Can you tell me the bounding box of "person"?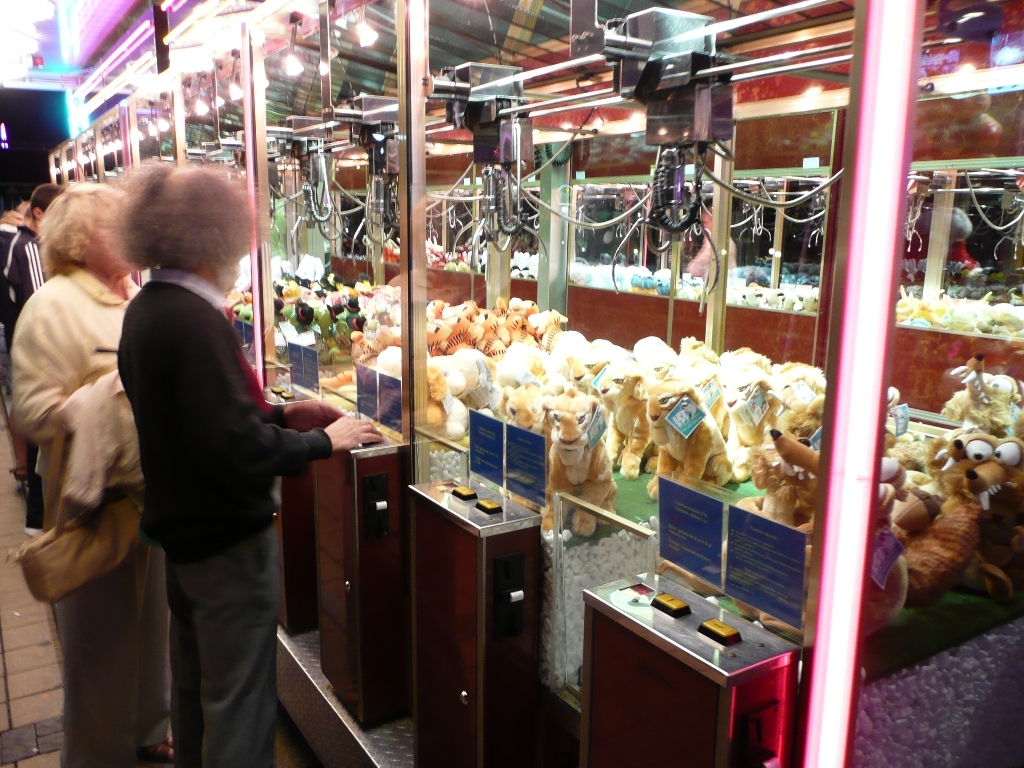
Rect(10, 180, 166, 761).
